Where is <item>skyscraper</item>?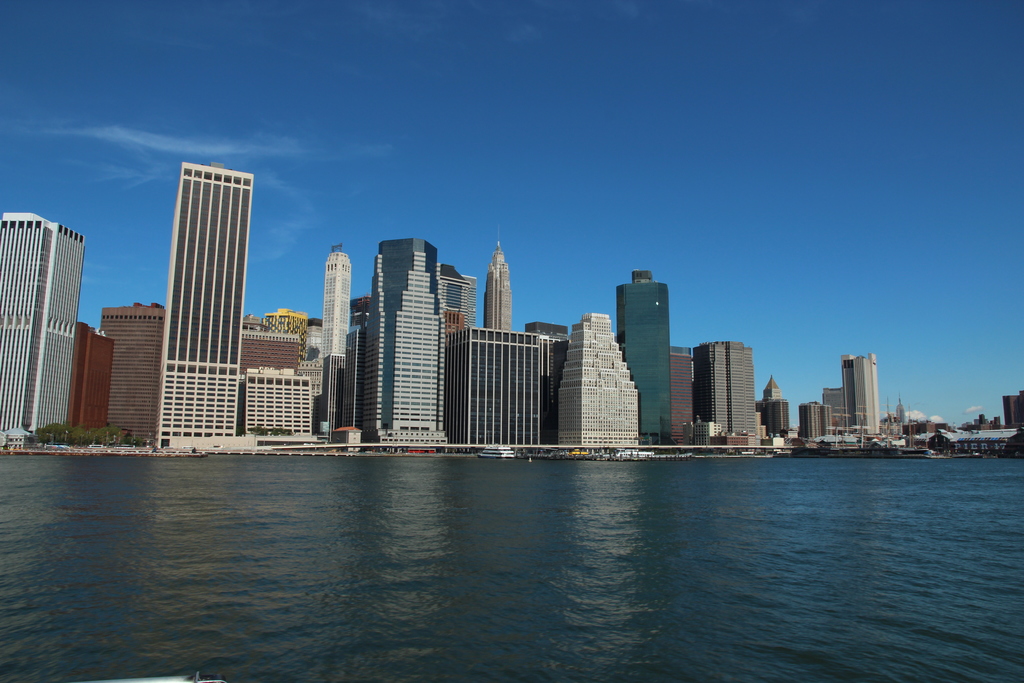
[left=321, top=245, right=353, bottom=353].
